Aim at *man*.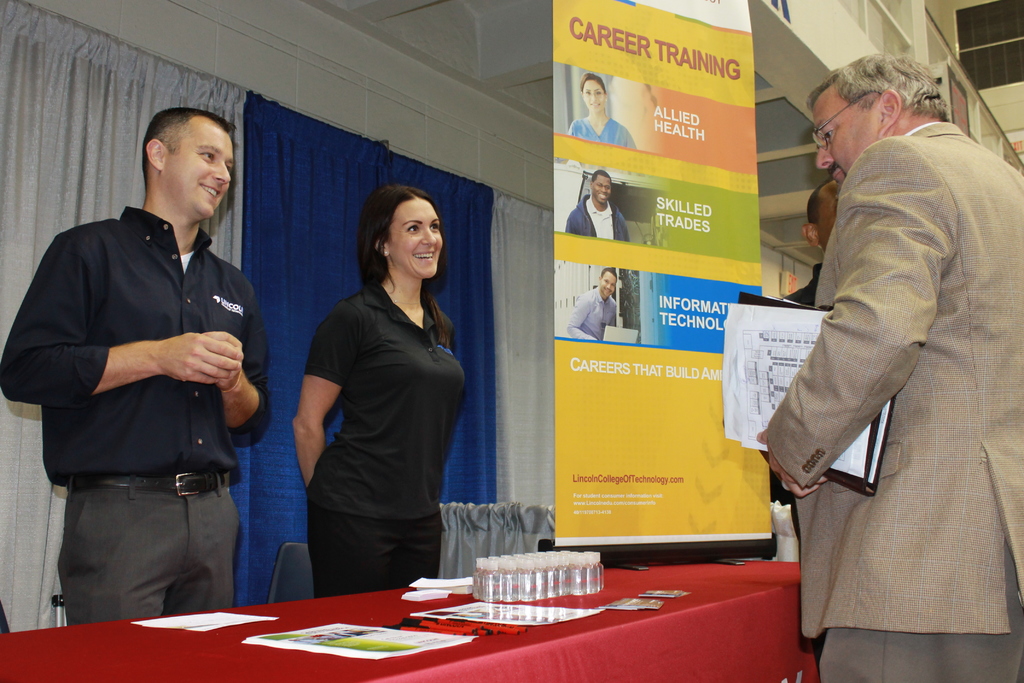
Aimed at <box>754,51,1023,682</box>.
